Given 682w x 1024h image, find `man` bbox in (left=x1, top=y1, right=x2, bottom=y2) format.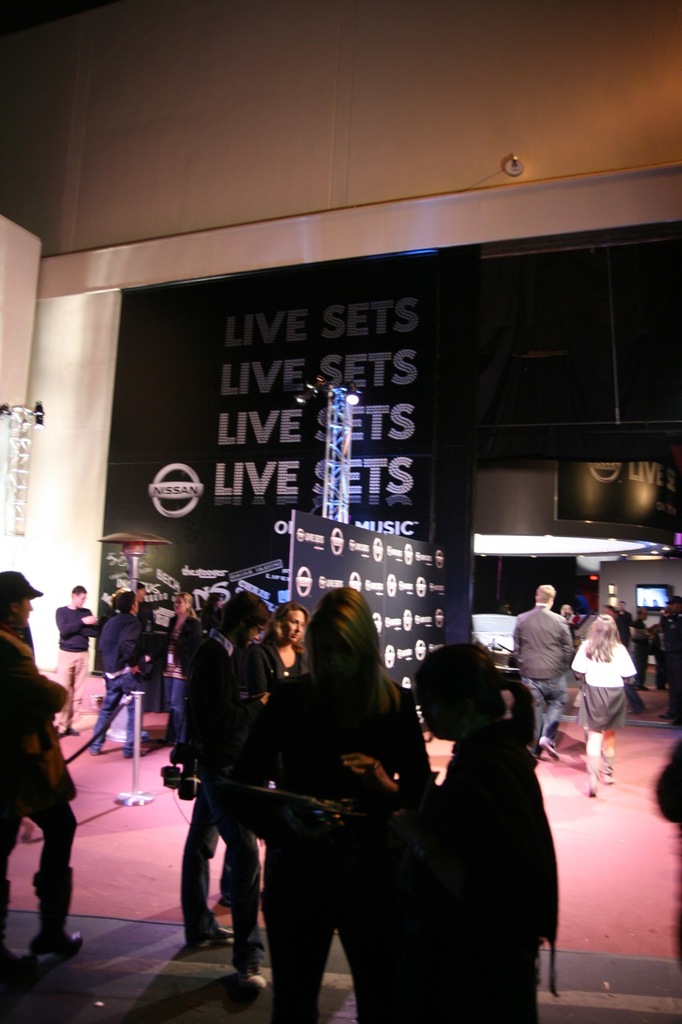
(left=615, top=599, right=634, bottom=648).
